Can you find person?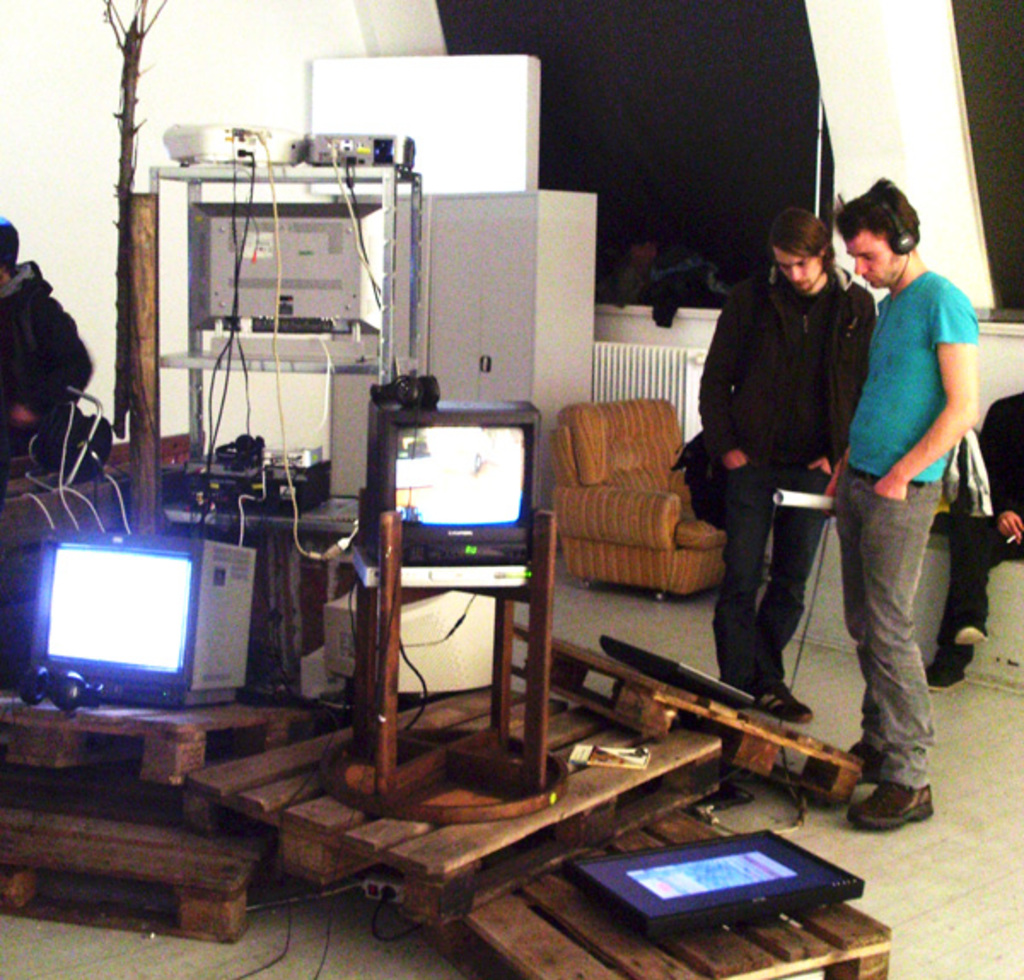
Yes, bounding box: select_region(0, 212, 99, 466).
